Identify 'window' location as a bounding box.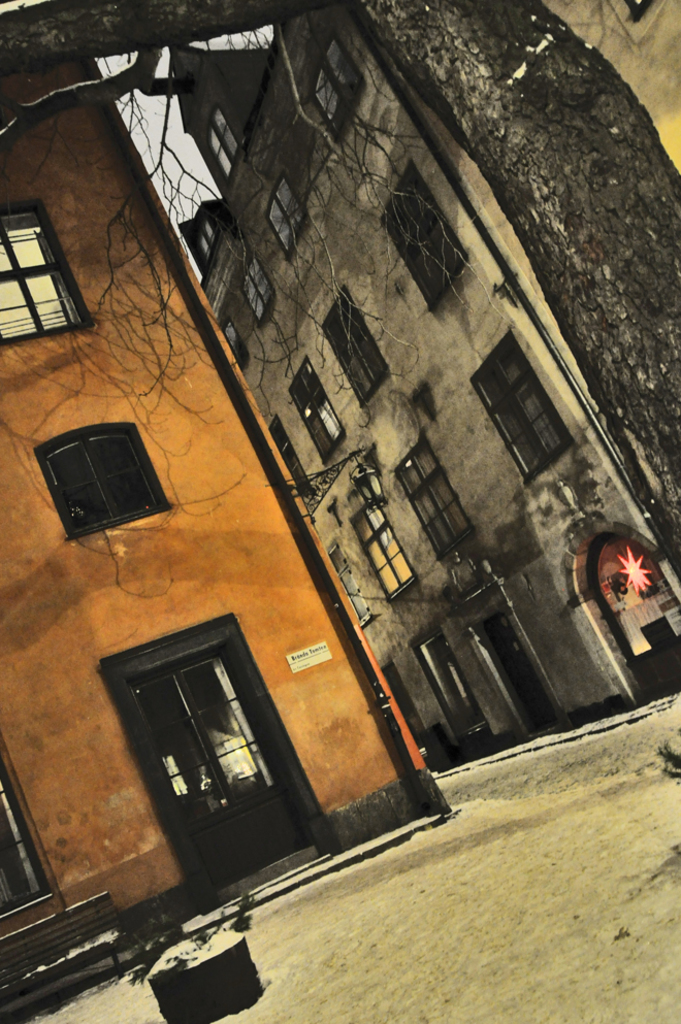
l=319, t=288, r=393, b=402.
